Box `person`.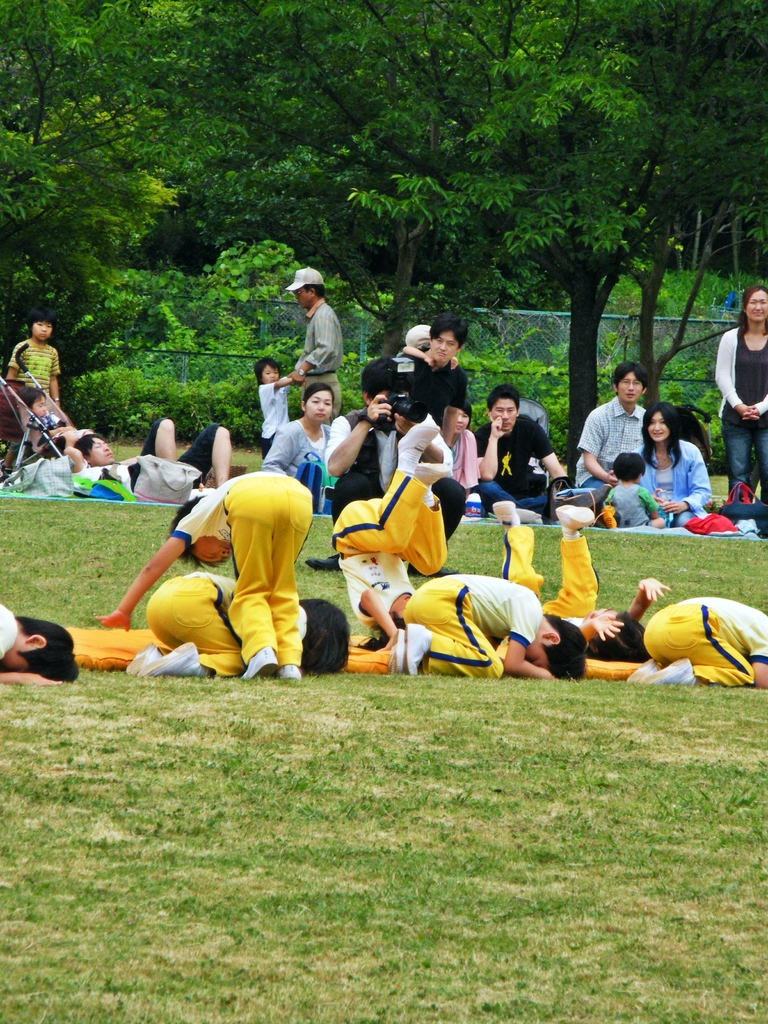
(705, 286, 767, 502).
